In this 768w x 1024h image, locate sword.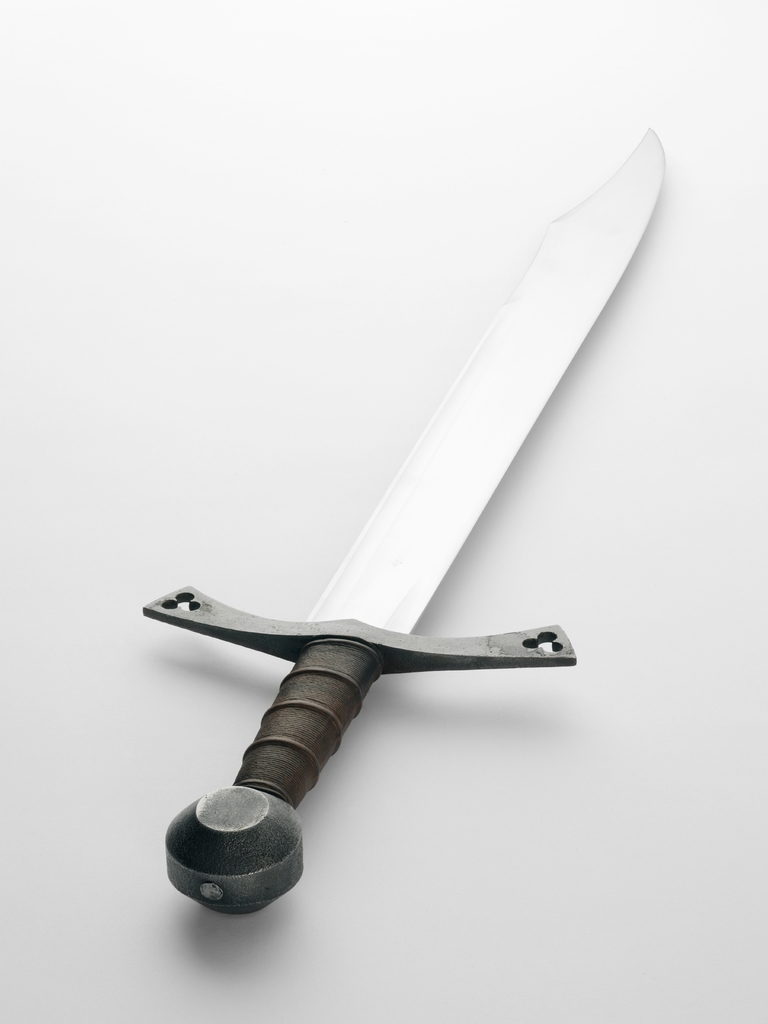
Bounding box: bbox=(140, 127, 663, 915).
